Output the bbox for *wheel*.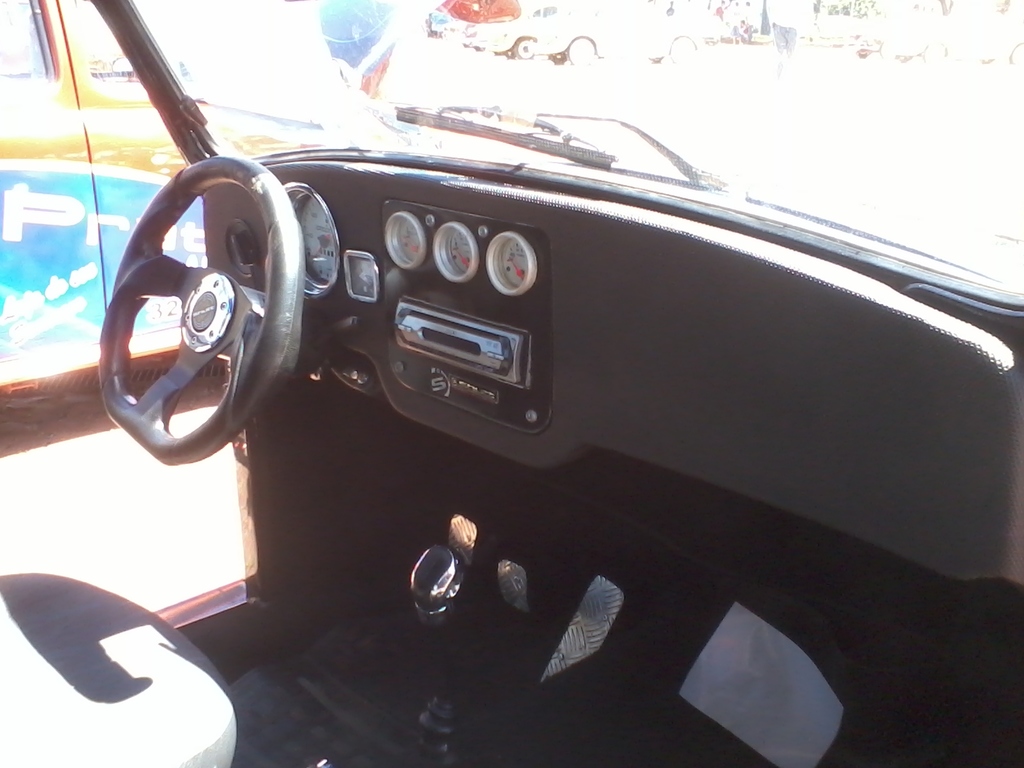
box(668, 37, 691, 67).
